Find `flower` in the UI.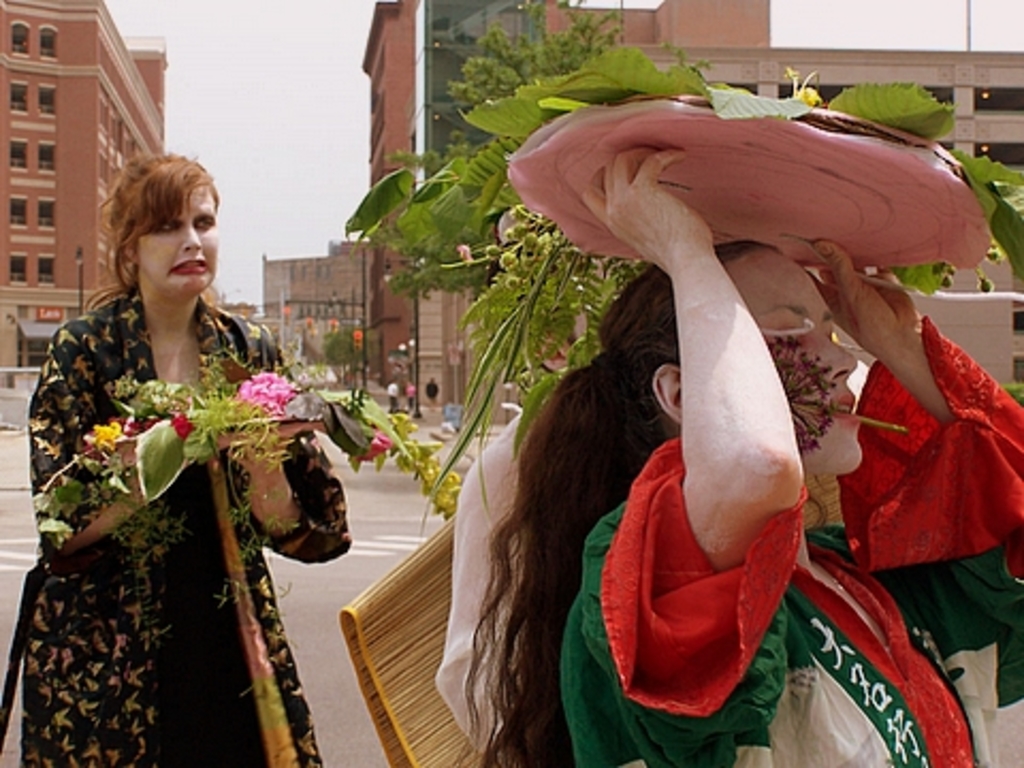
UI element at (left=235, top=365, right=294, bottom=422).
